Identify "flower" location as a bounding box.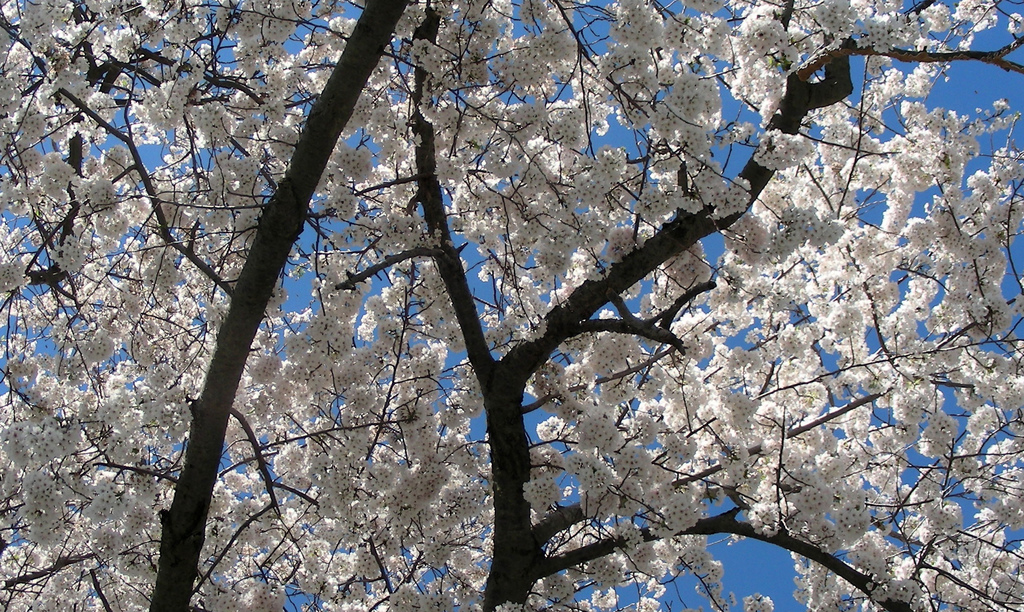
723,386,748,431.
